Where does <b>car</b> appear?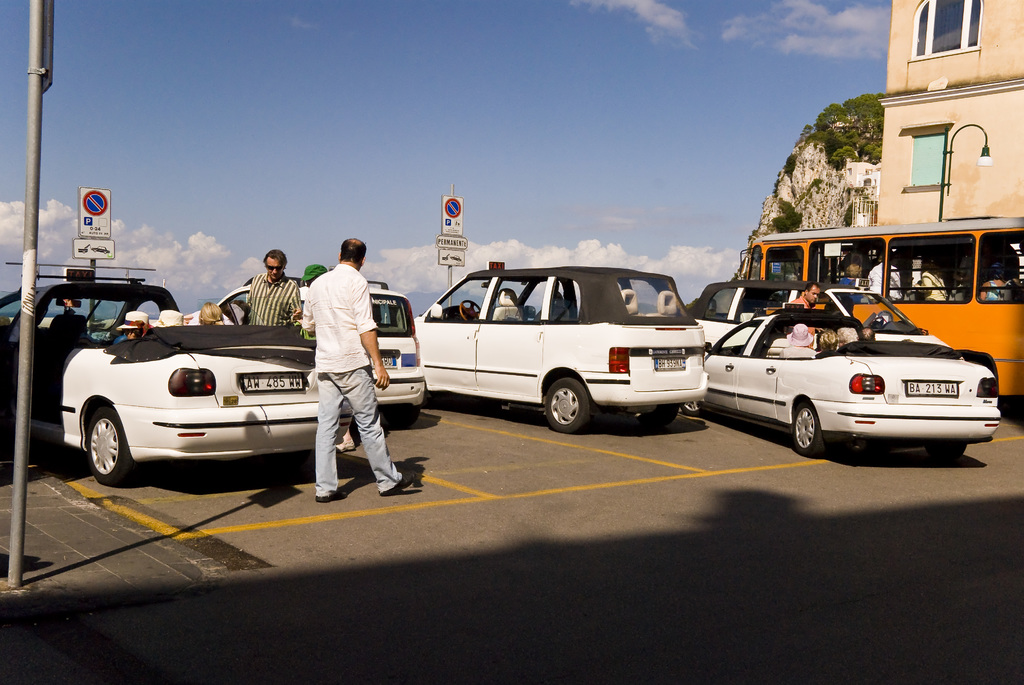
Appears at {"left": 691, "top": 304, "right": 1005, "bottom": 460}.
